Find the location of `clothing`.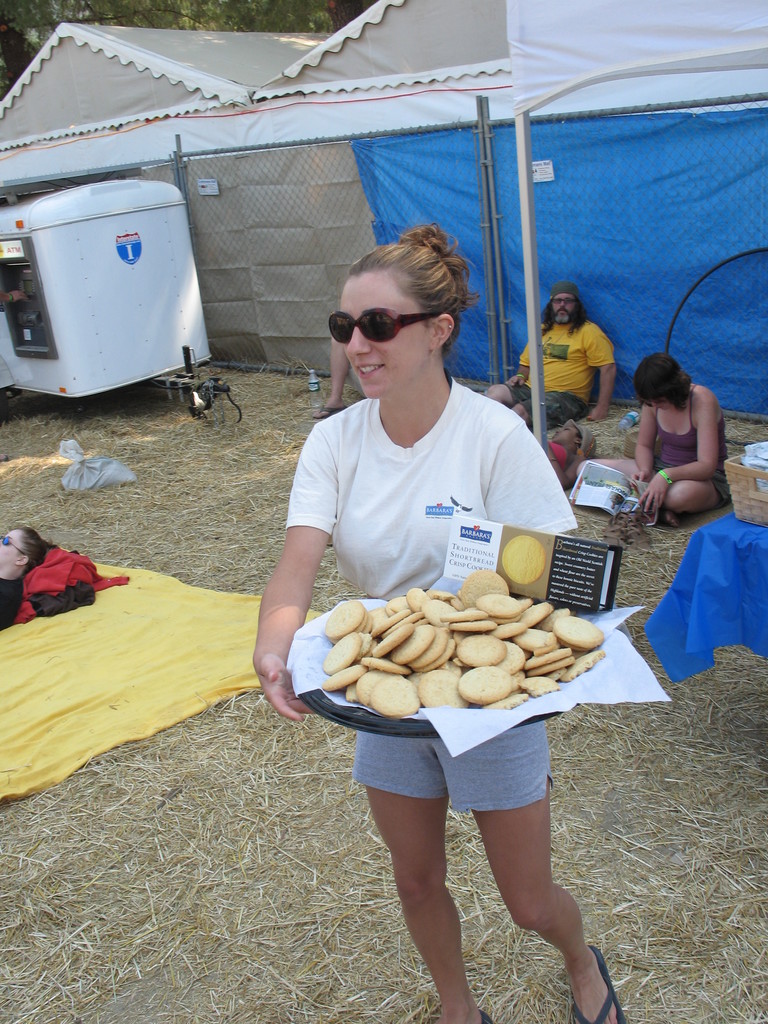
Location: bbox(273, 372, 583, 812).
